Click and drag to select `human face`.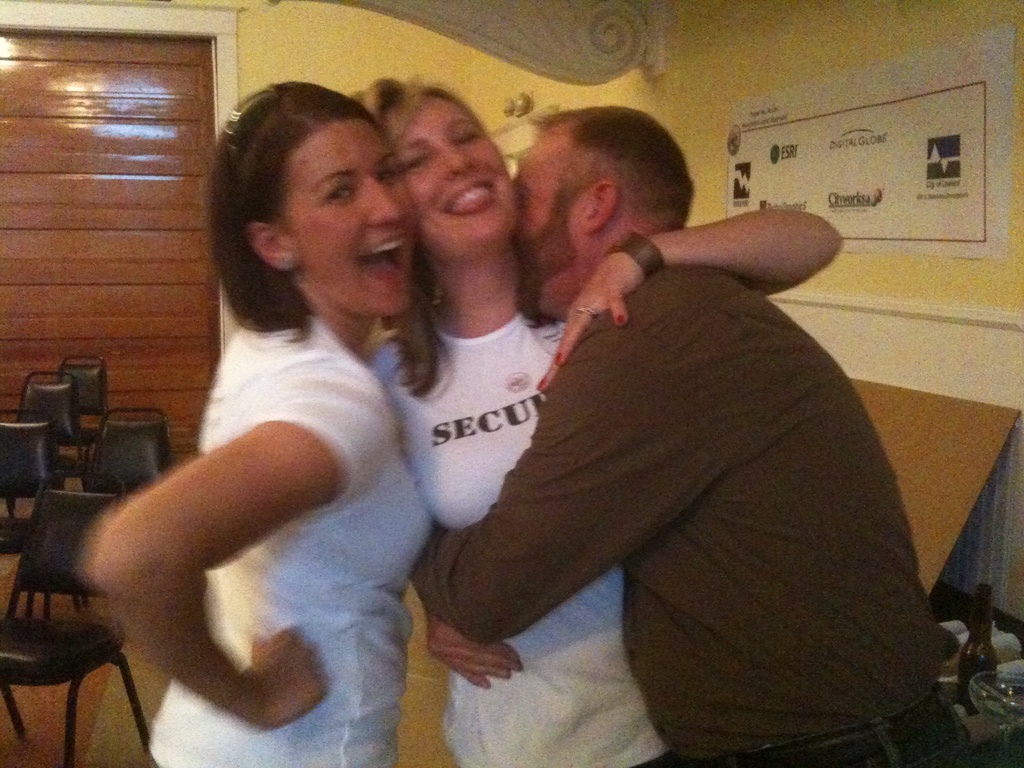
Selection: rect(504, 116, 565, 261).
